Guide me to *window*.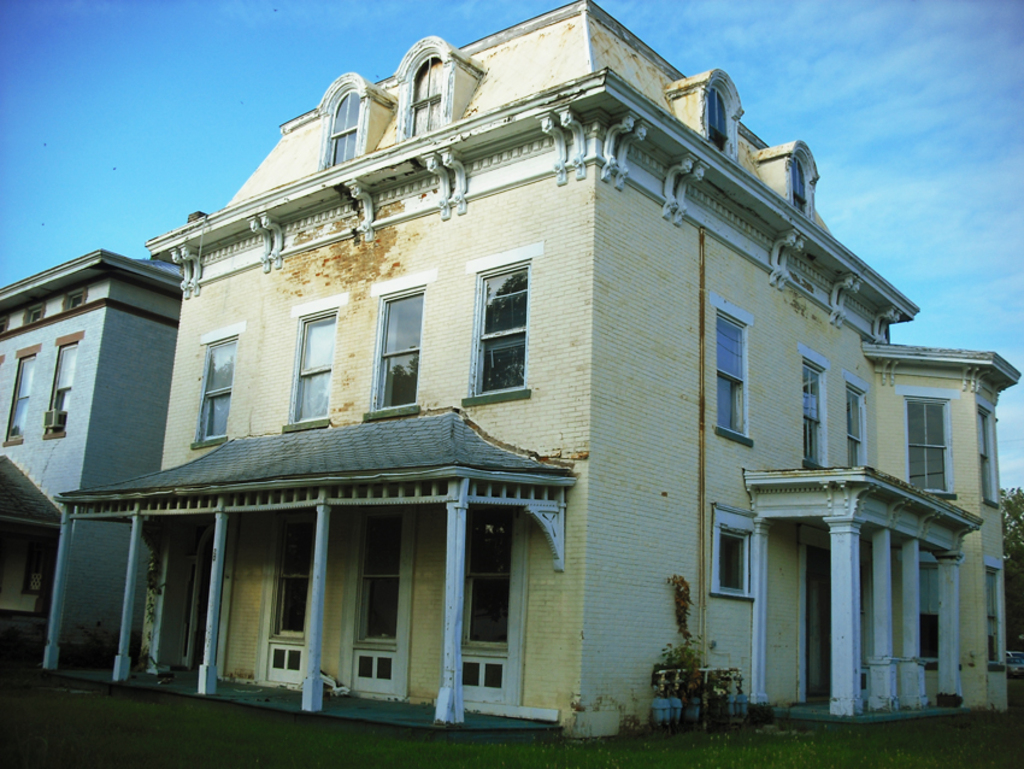
Guidance: locate(190, 322, 246, 448).
